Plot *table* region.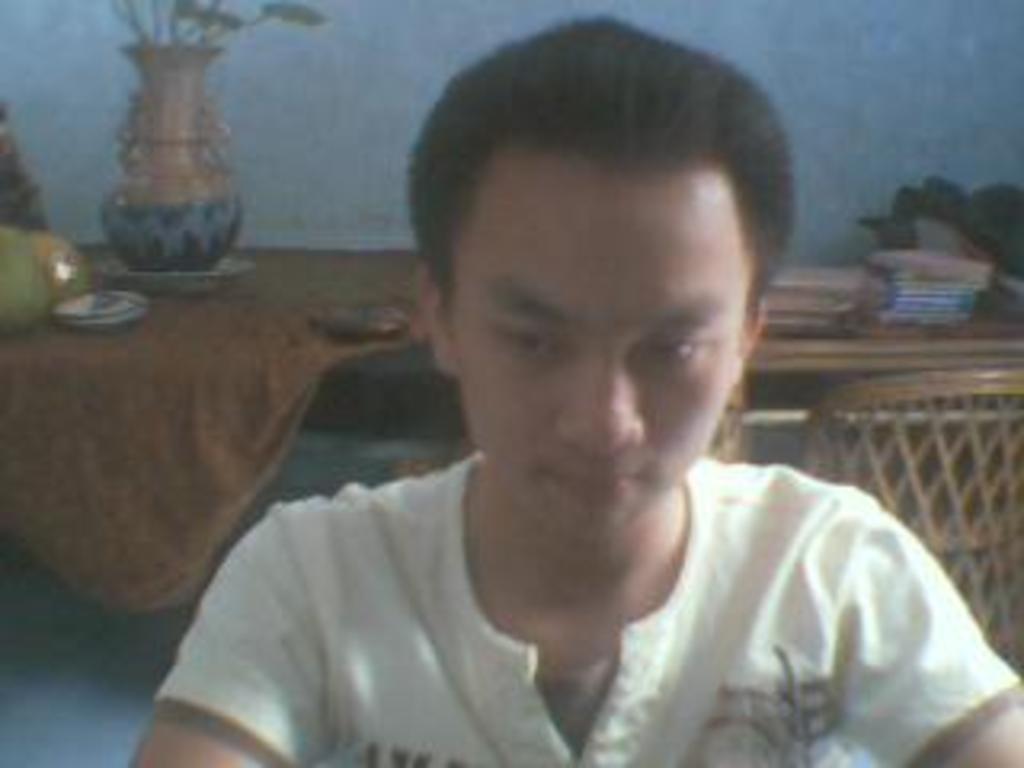
Plotted at <box>0,243,1021,477</box>.
